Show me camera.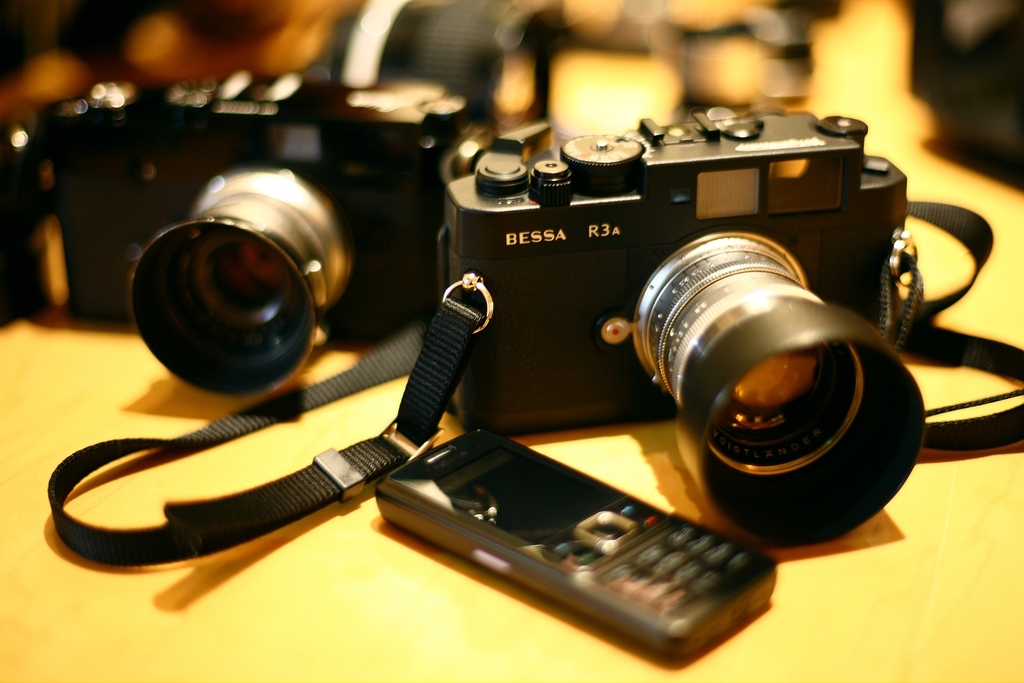
camera is here: x1=48, y1=68, x2=468, y2=403.
